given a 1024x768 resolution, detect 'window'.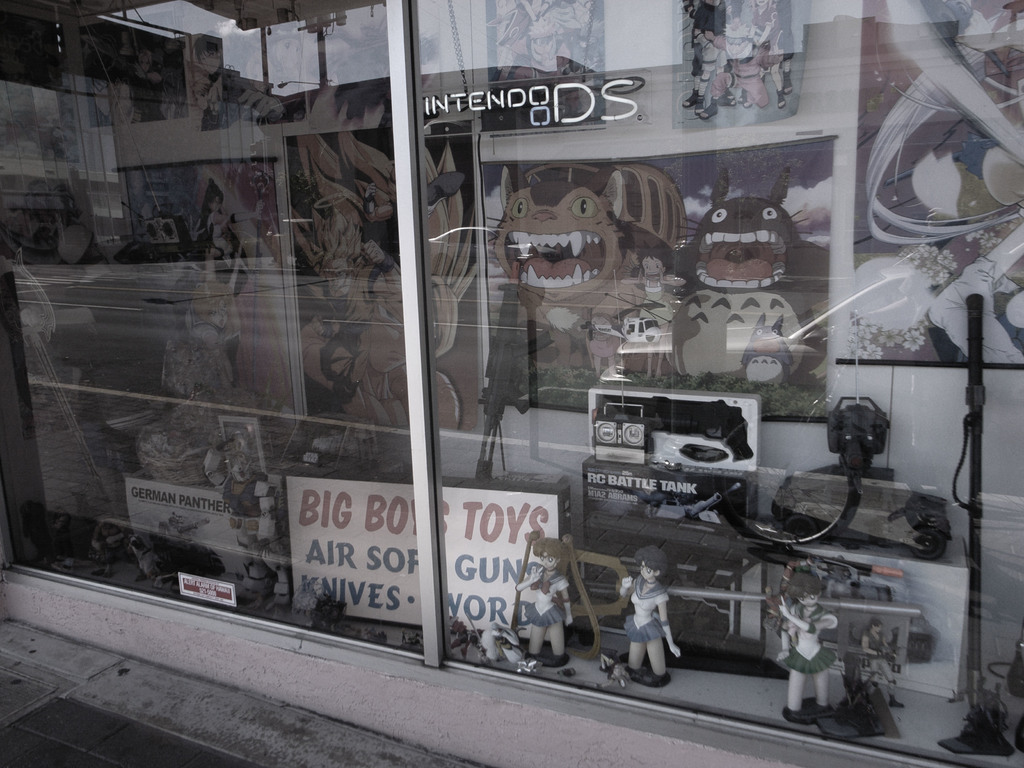
[0,0,1023,767].
